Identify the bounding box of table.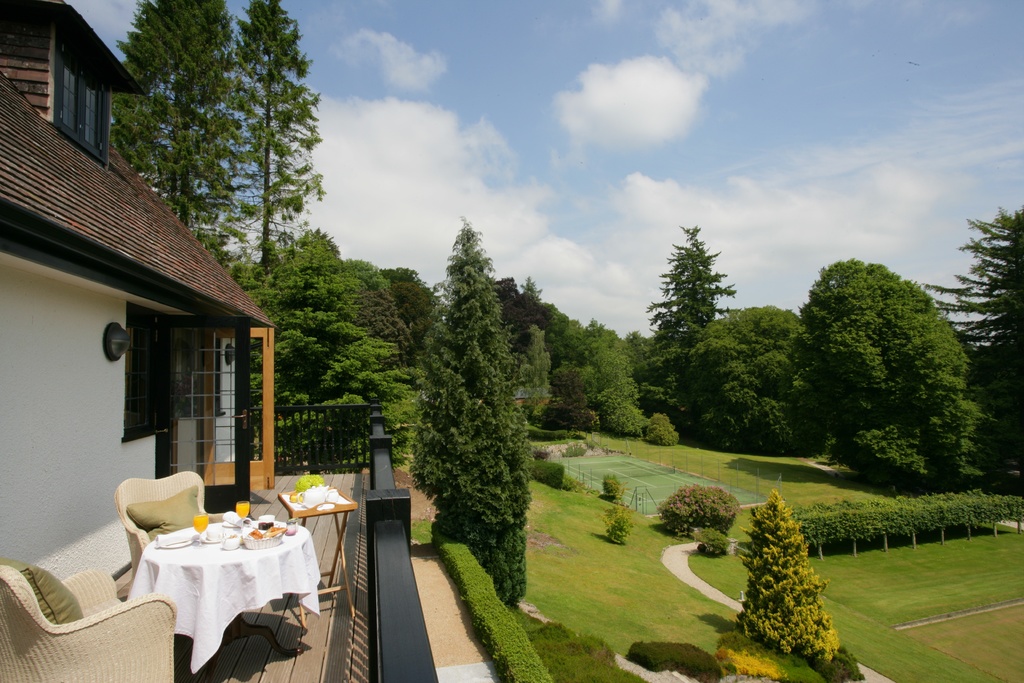
select_region(124, 518, 321, 637).
